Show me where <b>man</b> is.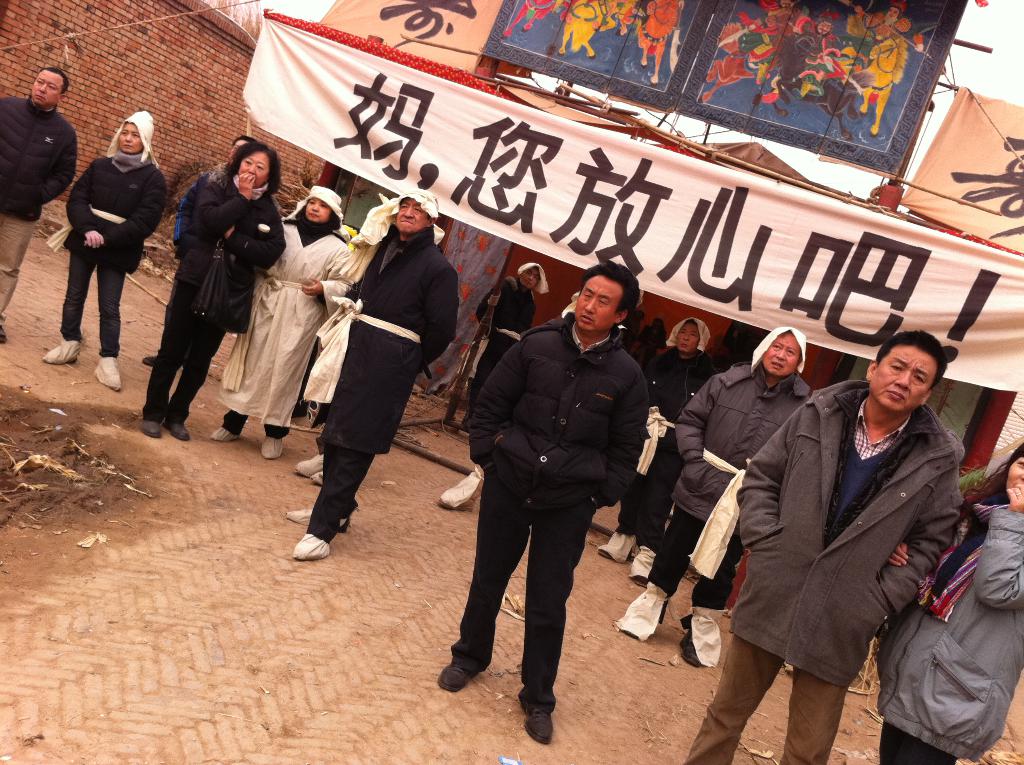
<b>man</b> is at <bbox>285, 189, 461, 561</bbox>.
